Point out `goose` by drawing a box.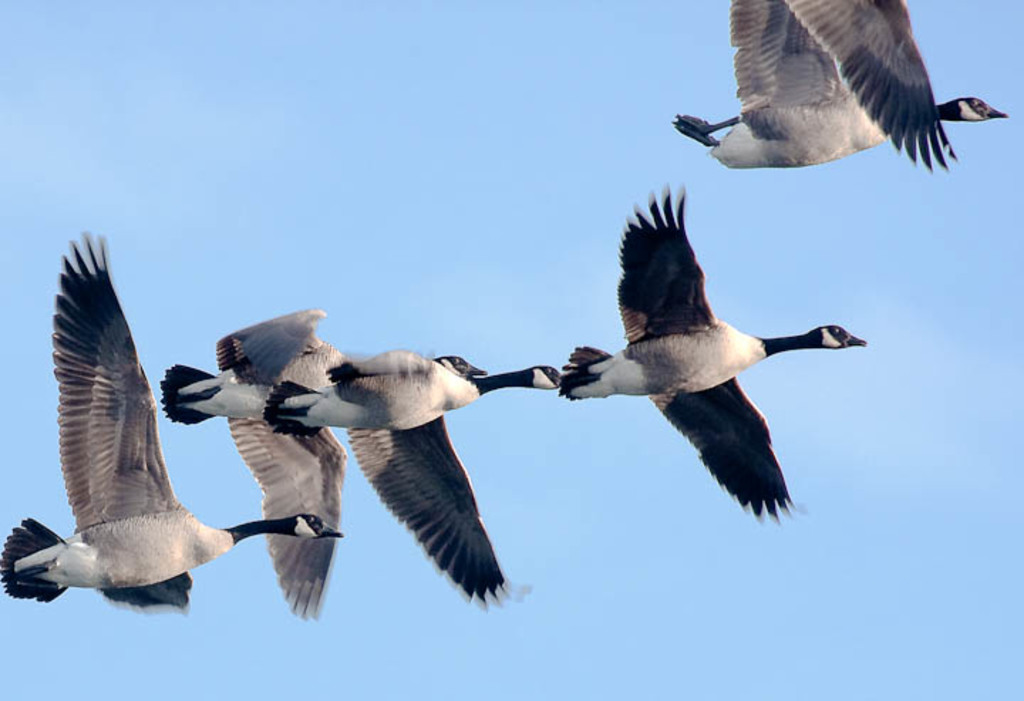
BBox(0, 232, 346, 619).
